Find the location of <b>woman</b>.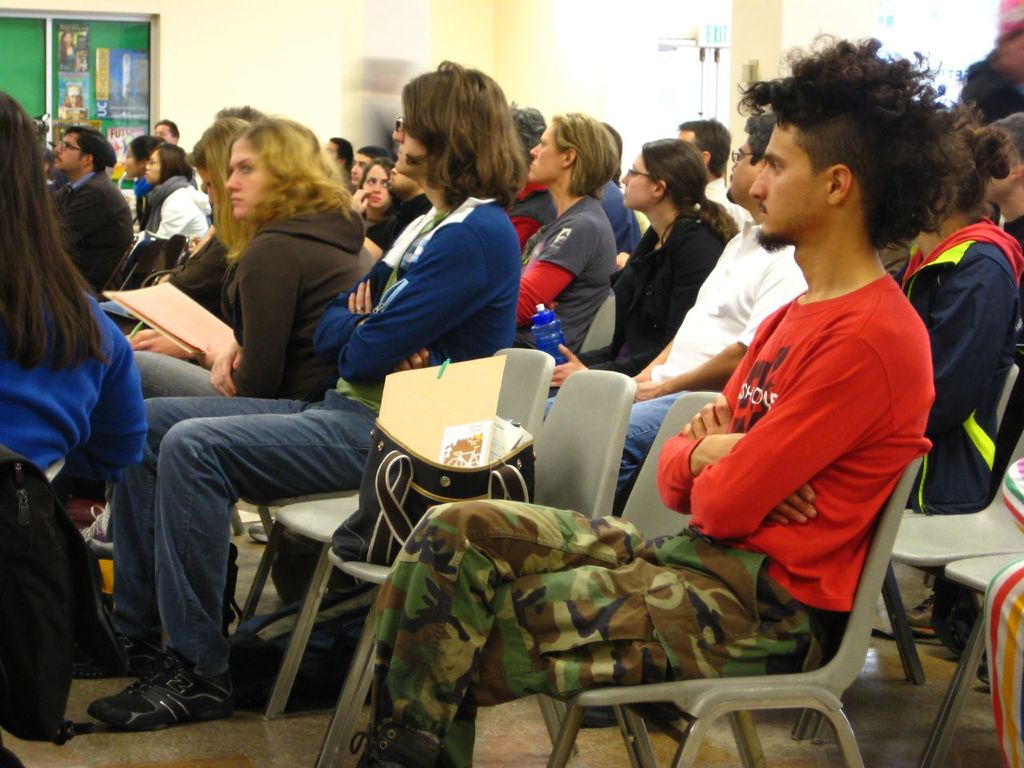
Location: box=[505, 112, 624, 366].
